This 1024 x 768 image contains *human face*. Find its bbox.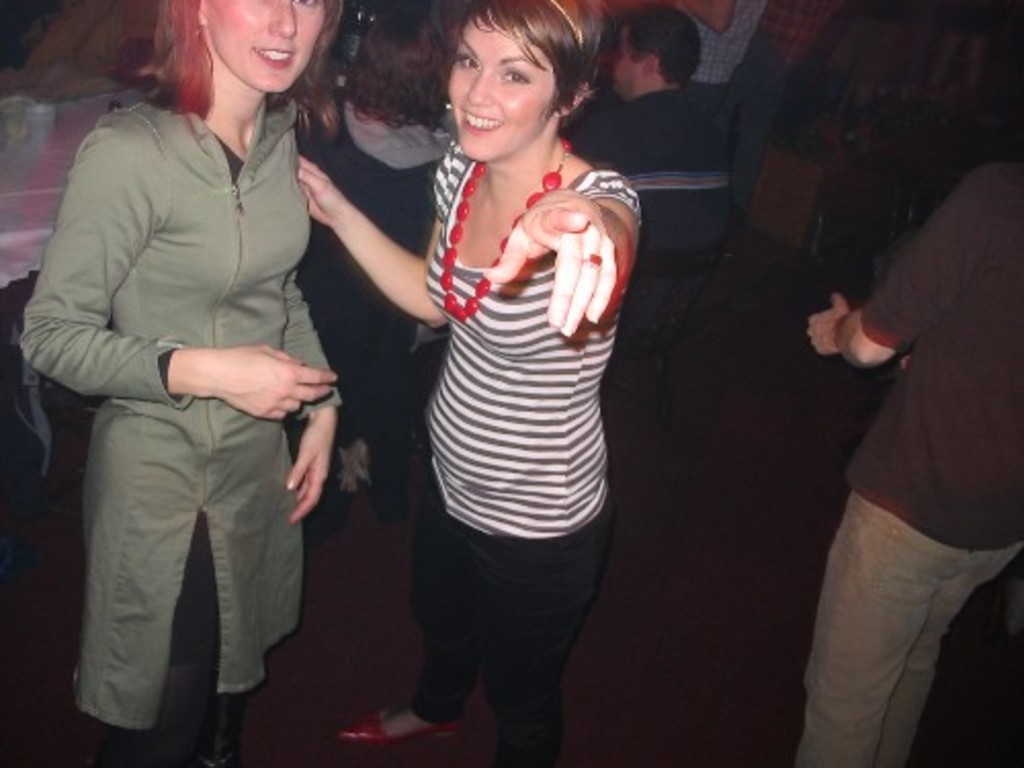
(left=215, top=0, right=326, bottom=90).
